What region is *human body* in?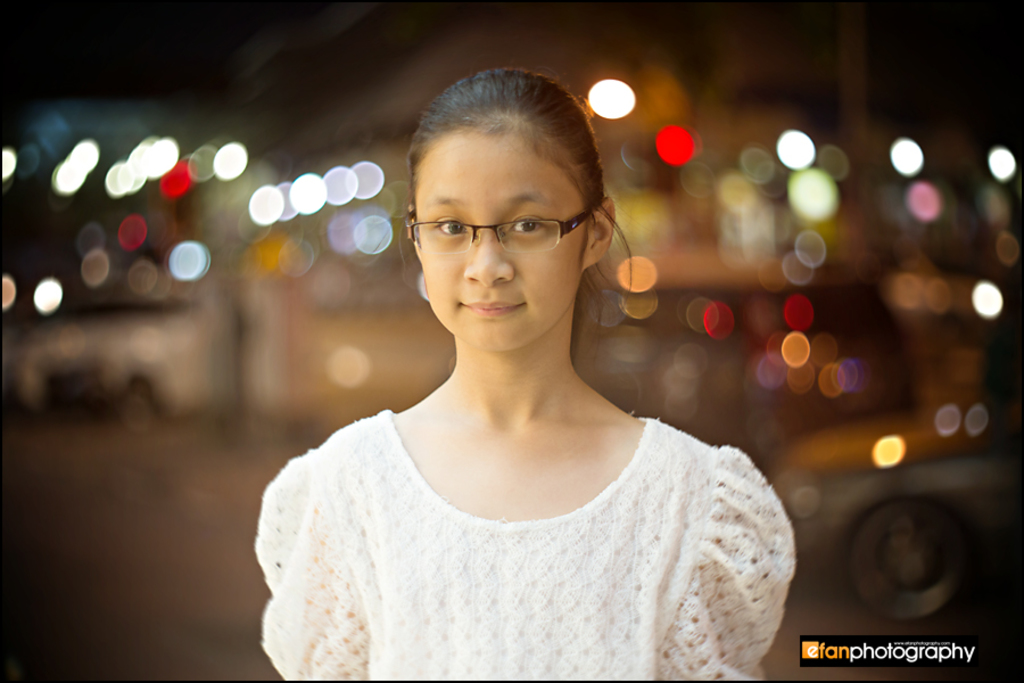
x1=233 y1=130 x2=809 y2=682.
